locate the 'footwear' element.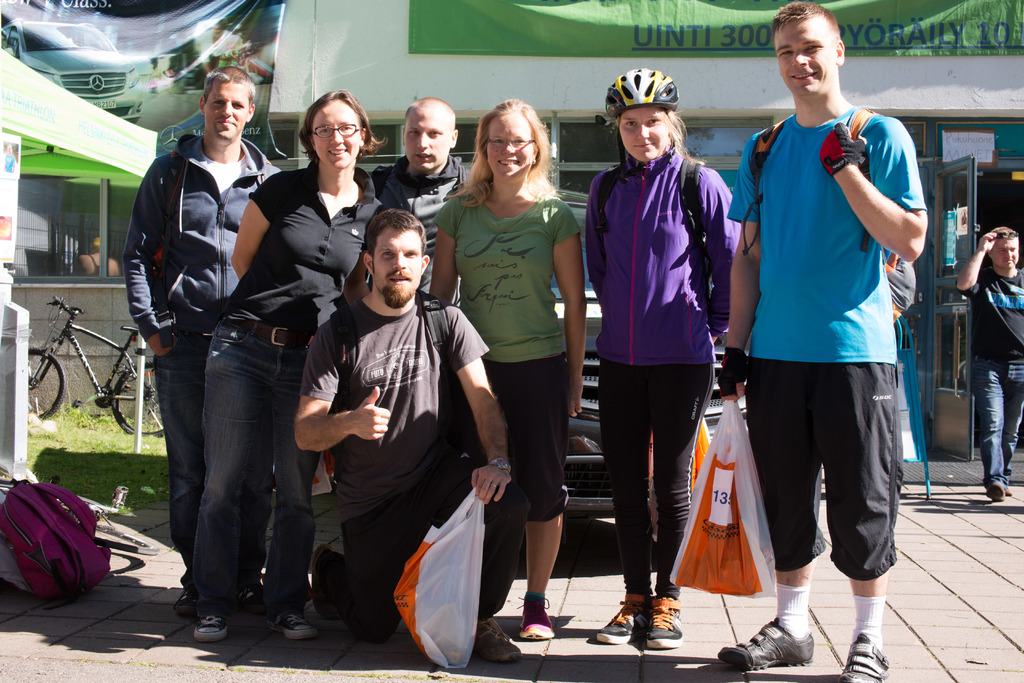
Element bbox: (left=838, top=635, right=893, bottom=682).
